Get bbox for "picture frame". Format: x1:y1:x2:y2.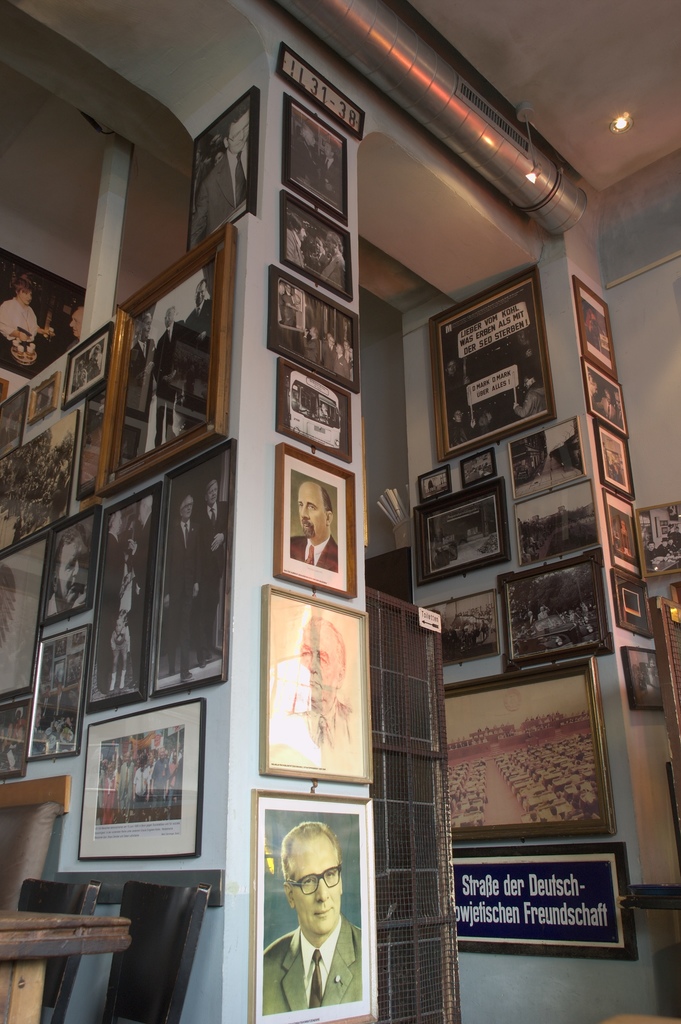
0:248:86:380.
